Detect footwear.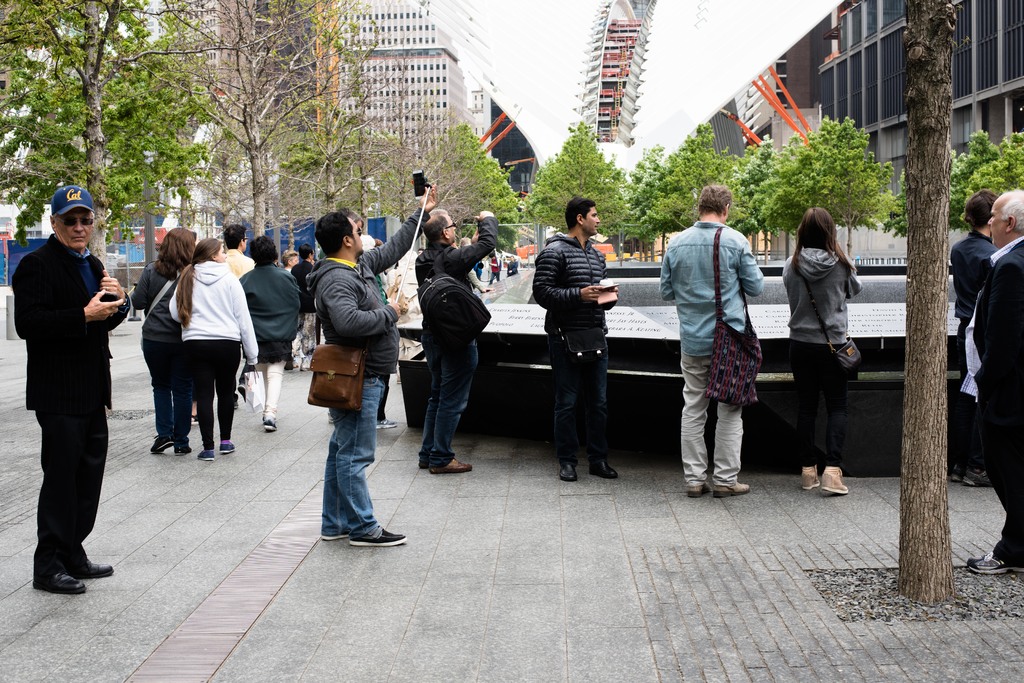
Detected at (375,417,399,430).
